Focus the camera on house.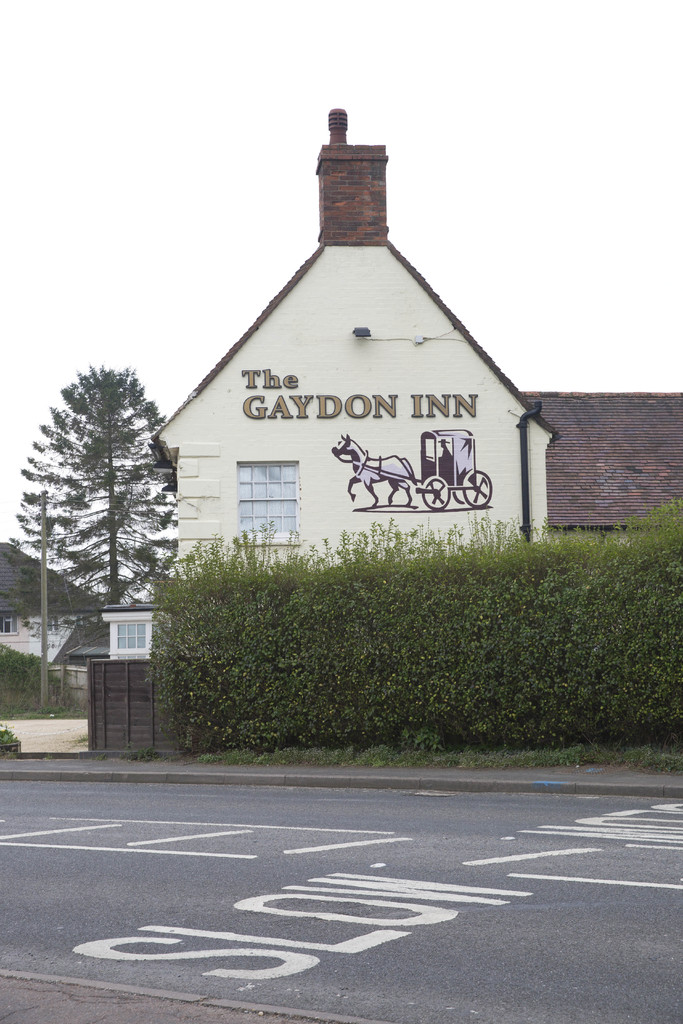
Focus region: <bbox>103, 605, 160, 660</bbox>.
